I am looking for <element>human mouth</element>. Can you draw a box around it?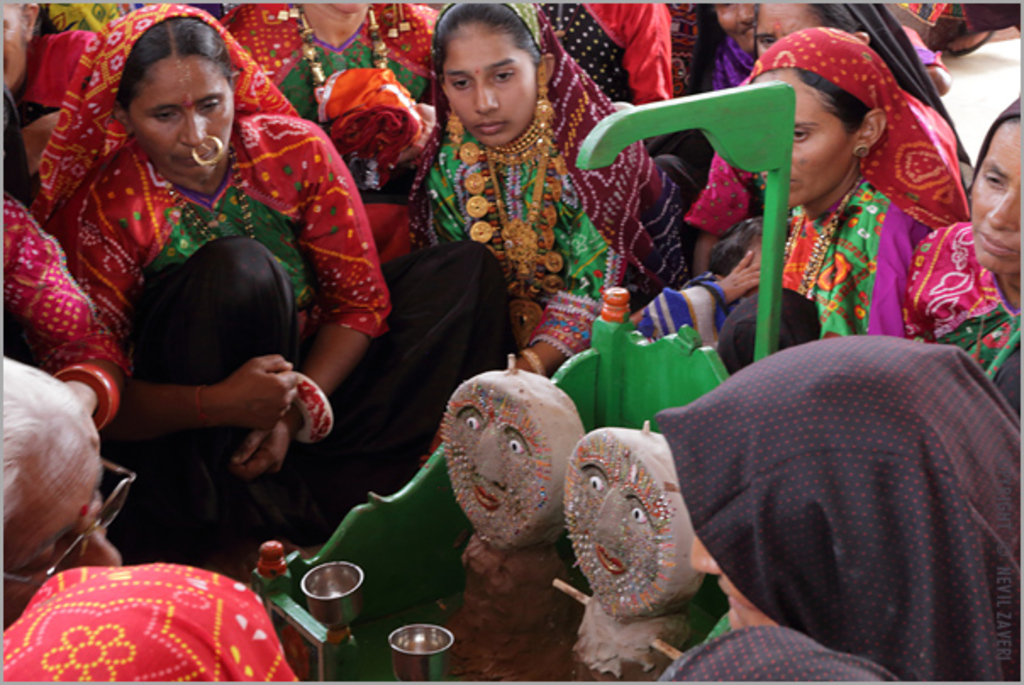
Sure, the bounding box is crop(592, 549, 627, 575).
